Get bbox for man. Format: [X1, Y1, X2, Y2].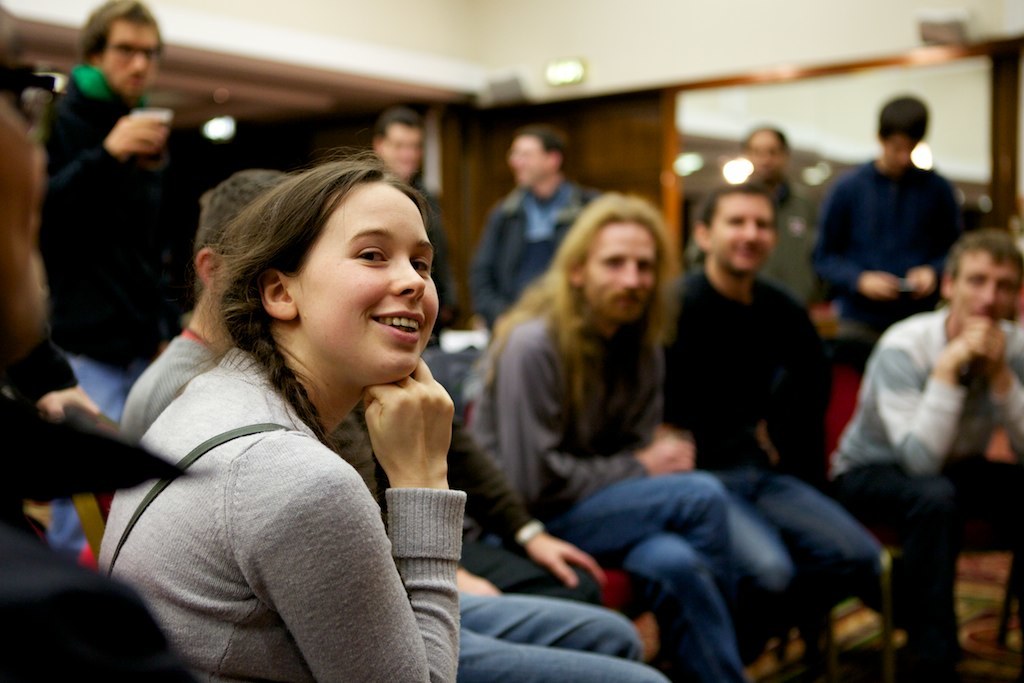
[460, 191, 739, 682].
